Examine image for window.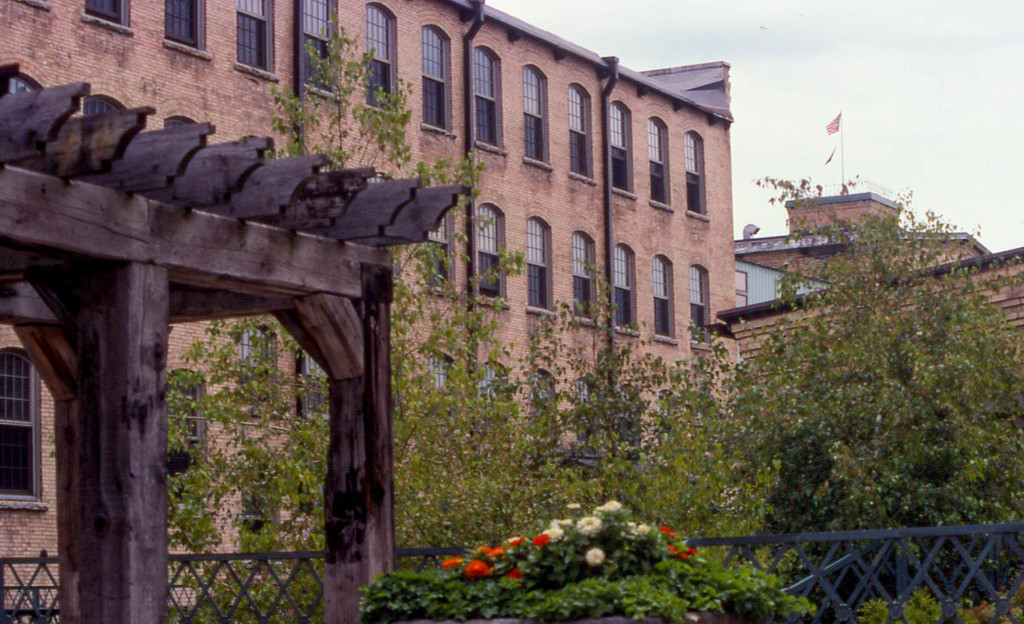
Examination result: 162/0/209/54.
